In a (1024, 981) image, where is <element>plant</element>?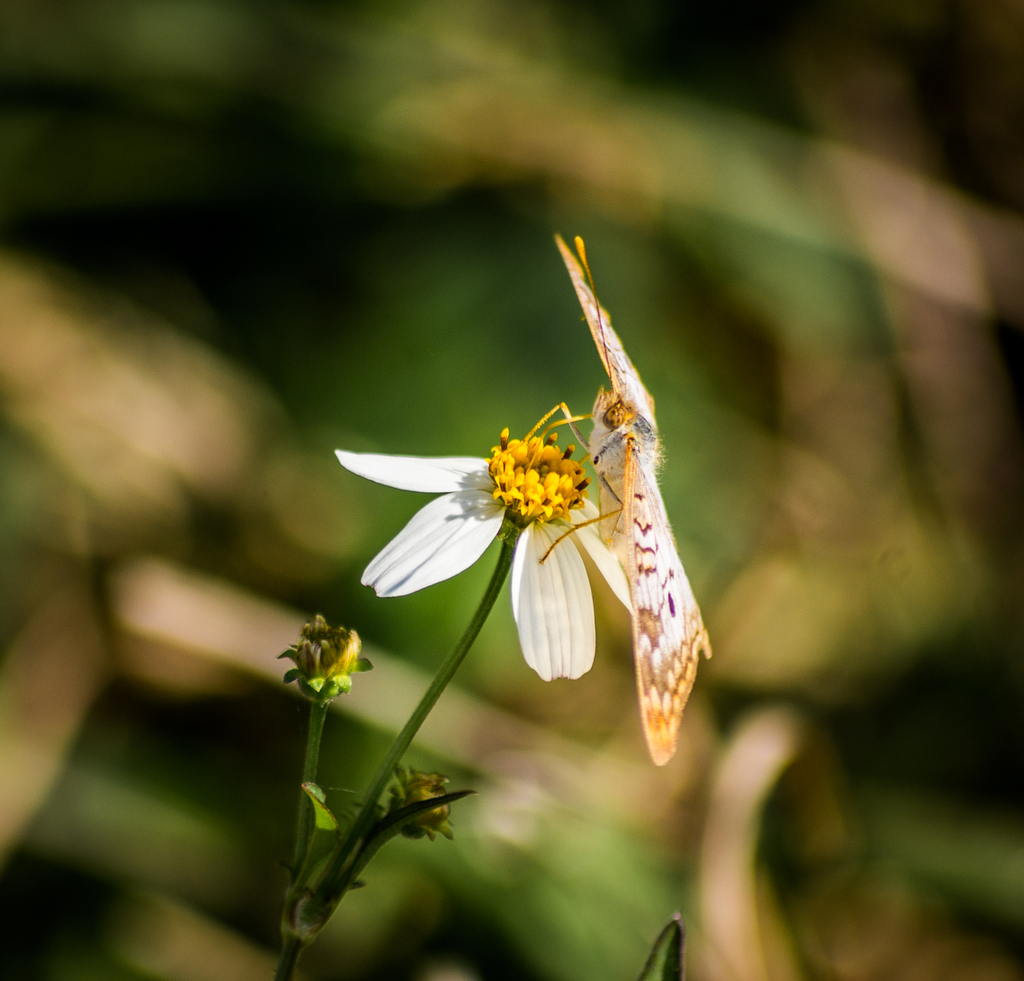
264,412,657,980.
